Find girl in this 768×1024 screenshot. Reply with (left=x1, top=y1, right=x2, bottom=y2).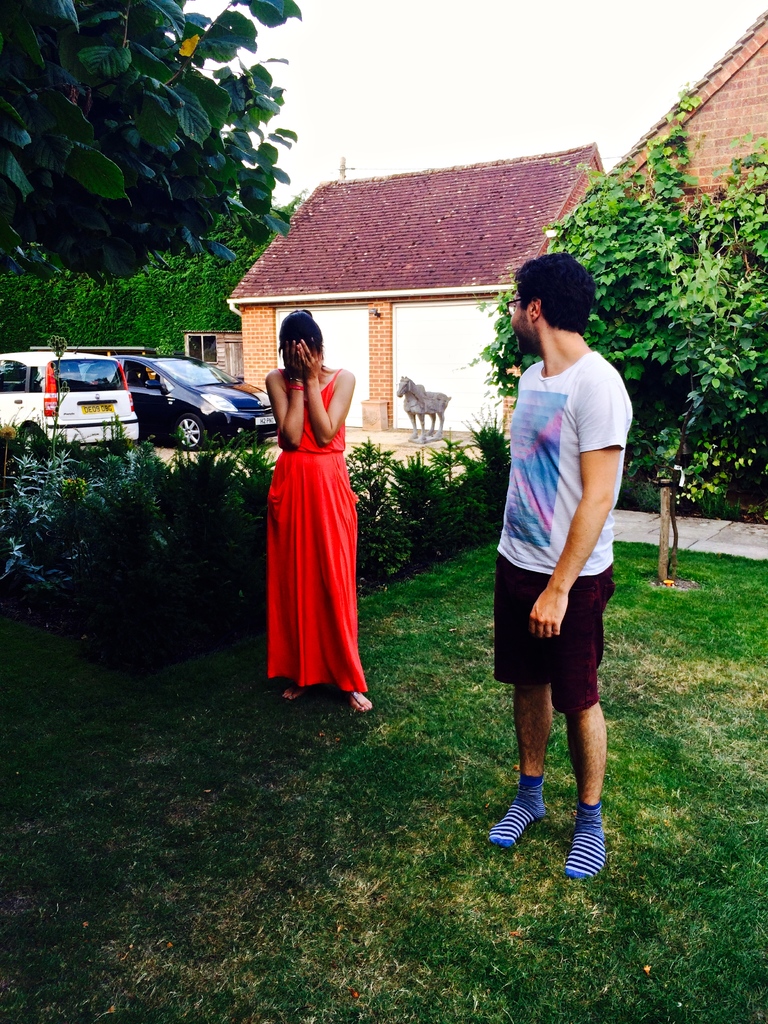
(left=257, top=311, right=372, bottom=713).
